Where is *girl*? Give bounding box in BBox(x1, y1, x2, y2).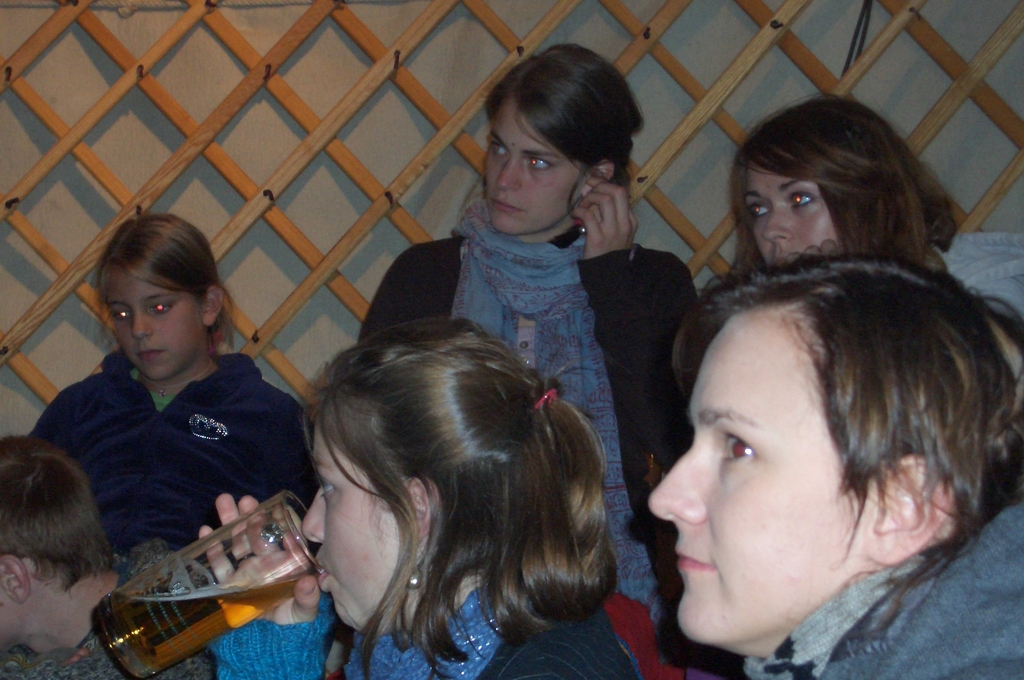
BBox(358, 40, 737, 679).
